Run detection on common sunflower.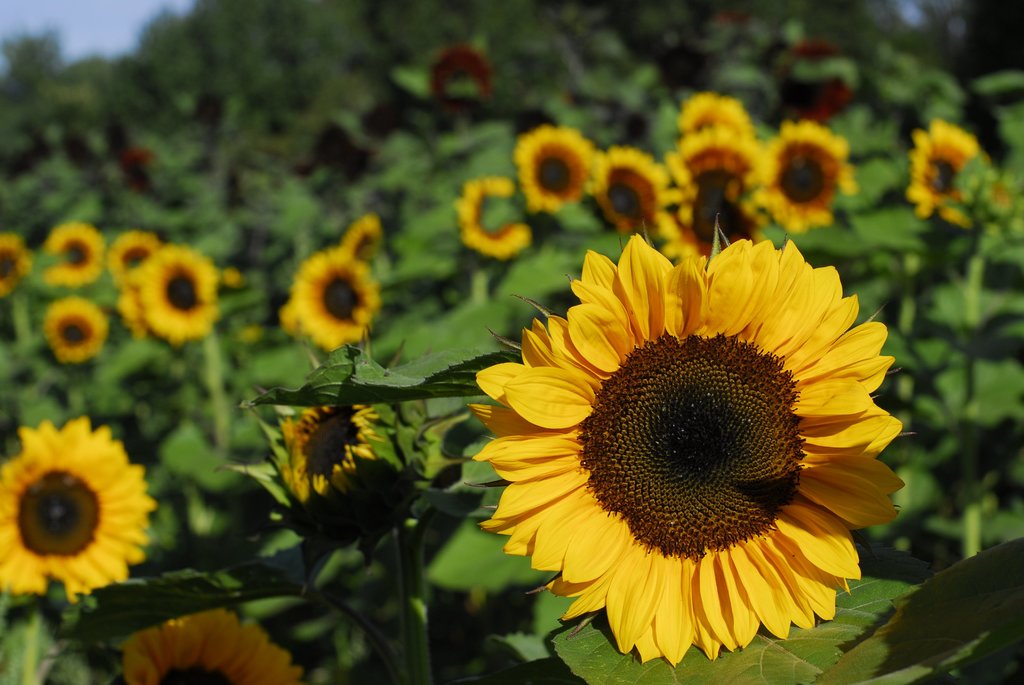
Result: [452,177,535,256].
